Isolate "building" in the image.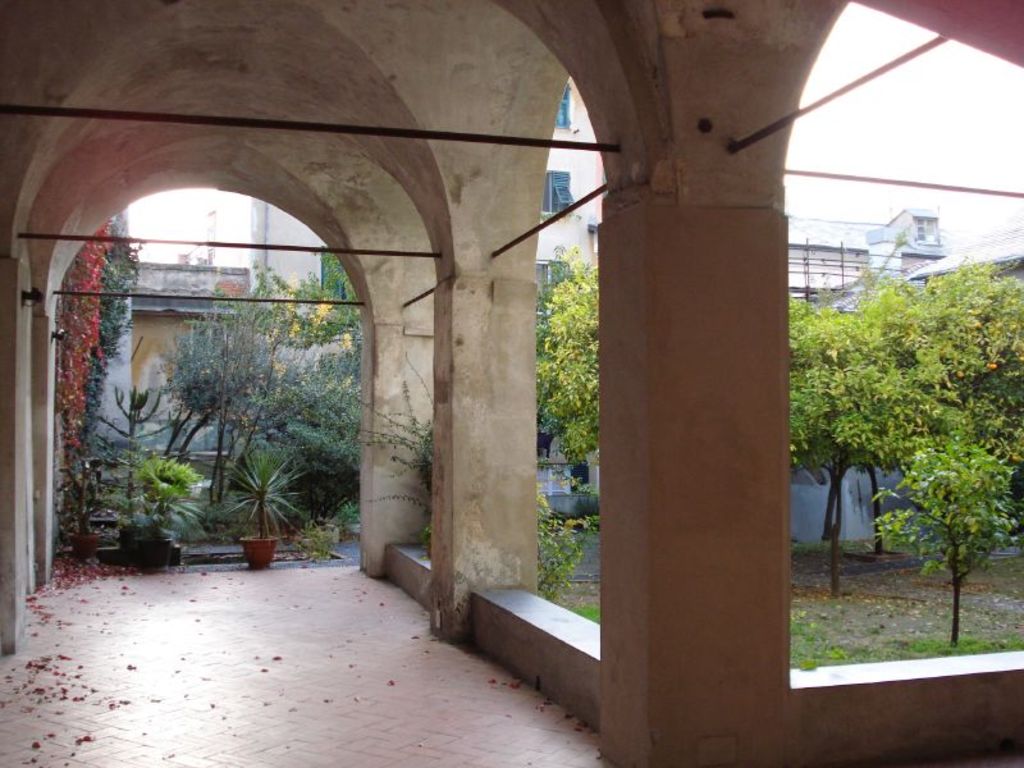
Isolated region: locate(0, 0, 1023, 767).
